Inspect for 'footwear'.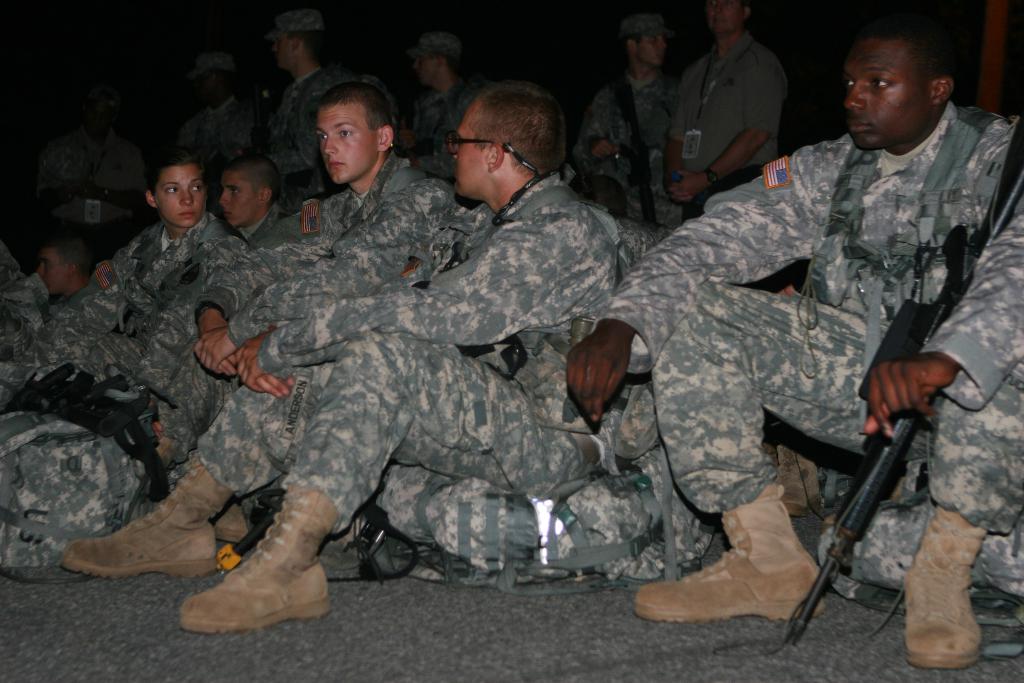
Inspection: box=[54, 449, 232, 580].
